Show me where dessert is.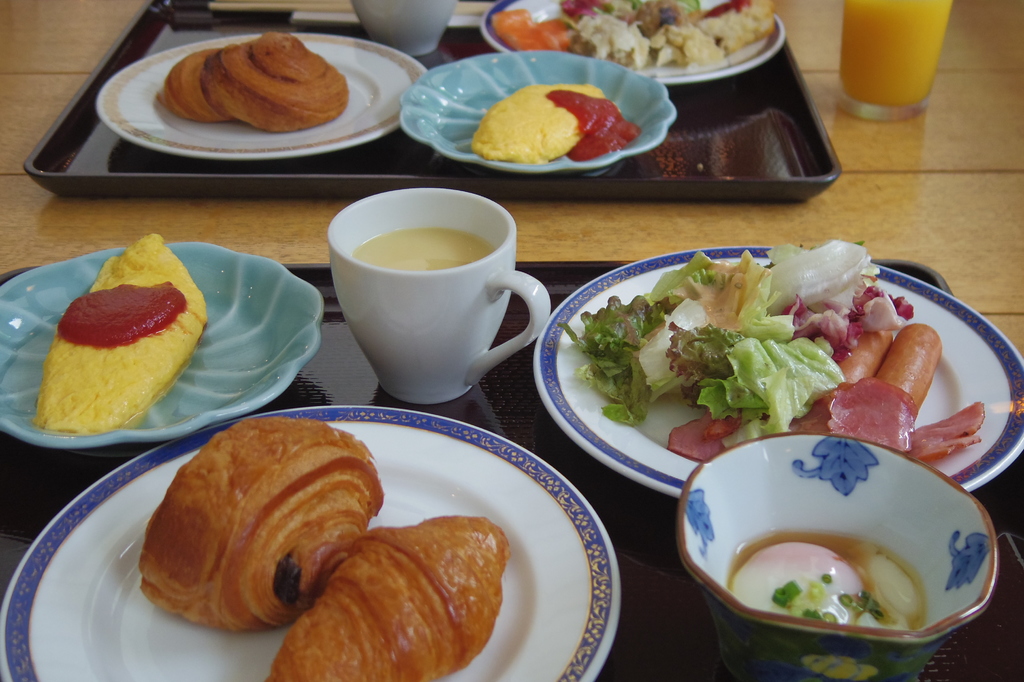
dessert is at <box>139,417,513,681</box>.
